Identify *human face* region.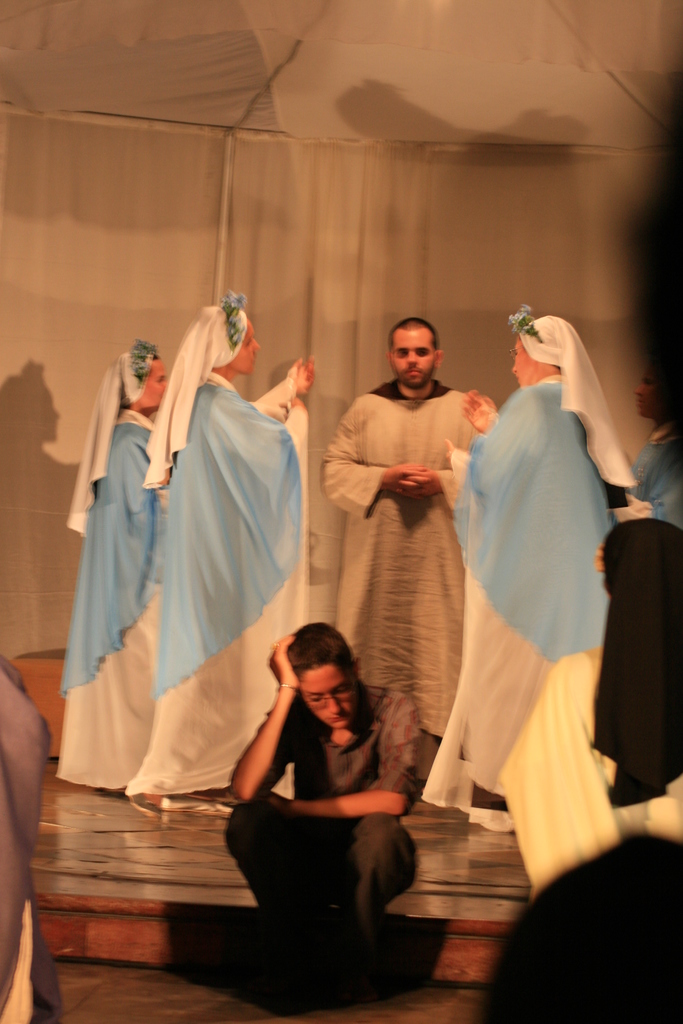
Region: box=[232, 323, 260, 372].
